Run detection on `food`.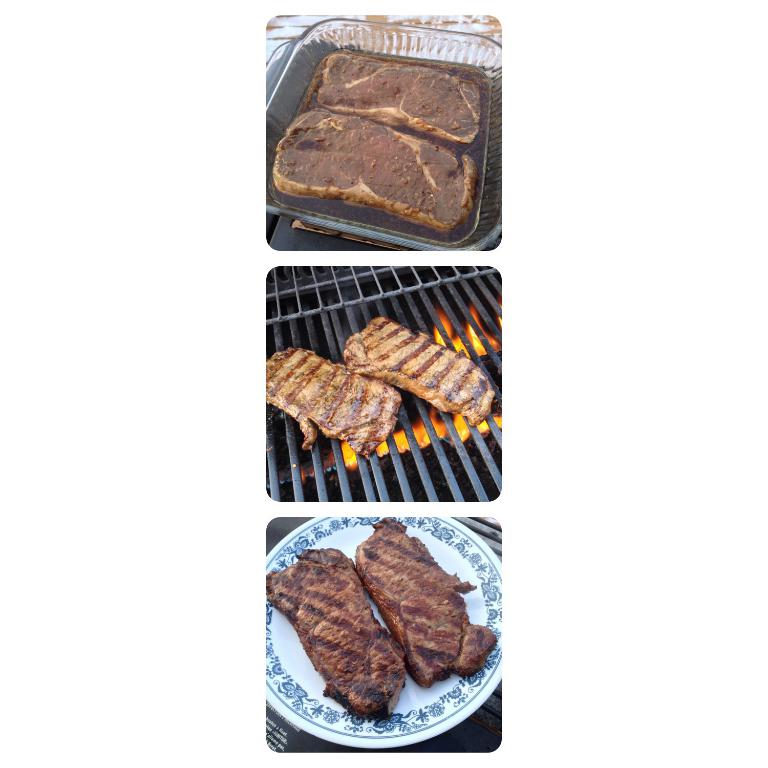
Result: [x1=316, y1=52, x2=481, y2=144].
